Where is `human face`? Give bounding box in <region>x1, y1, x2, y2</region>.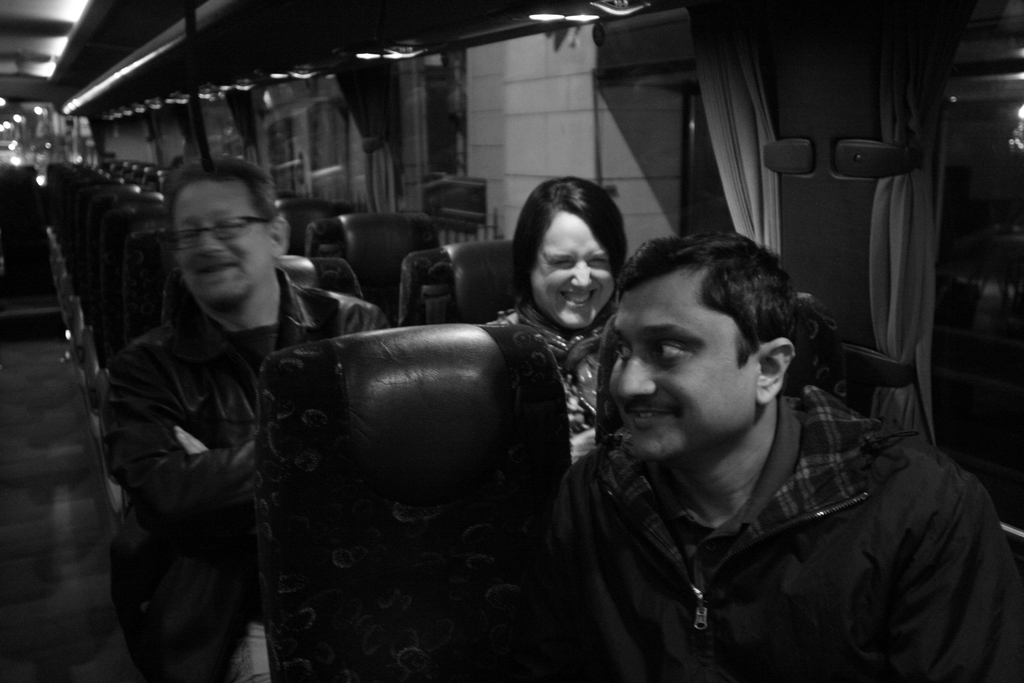
<region>172, 181, 269, 304</region>.
